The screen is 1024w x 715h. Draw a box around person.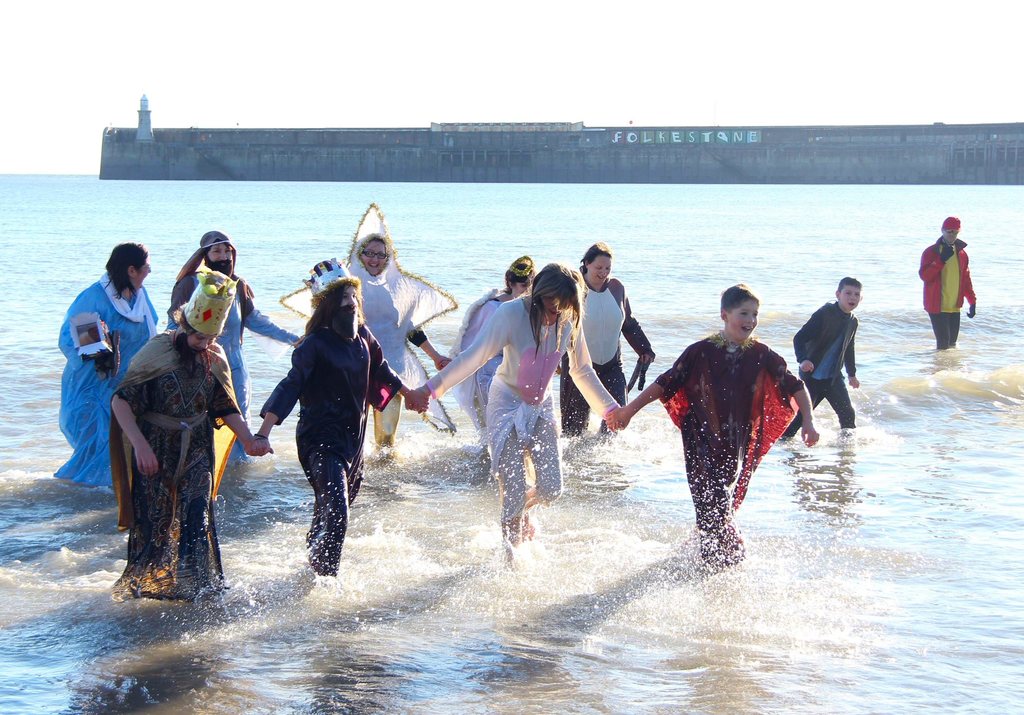
<region>421, 266, 626, 552</region>.
